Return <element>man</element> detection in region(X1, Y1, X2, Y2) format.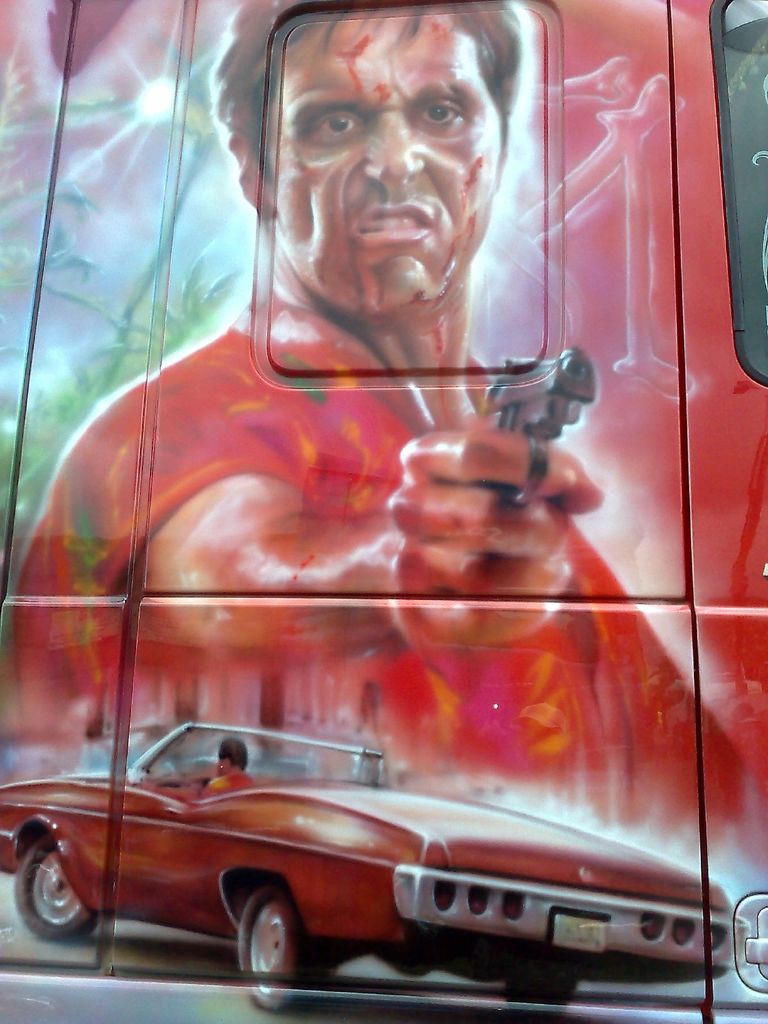
region(0, 0, 767, 932).
